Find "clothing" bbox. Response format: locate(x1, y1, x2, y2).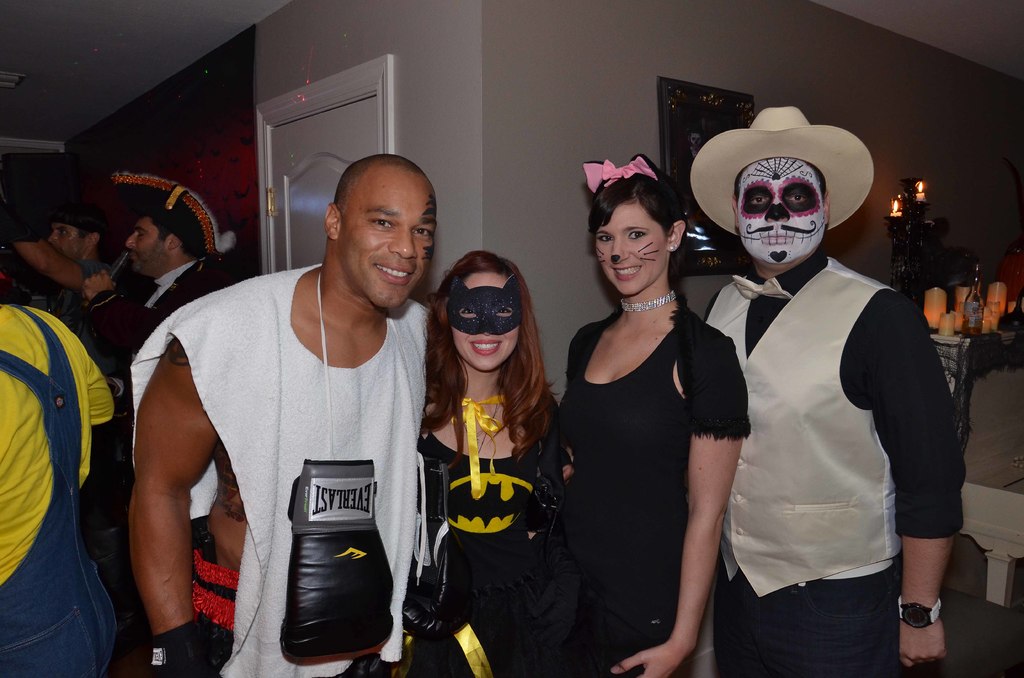
locate(549, 303, 759, 677).
